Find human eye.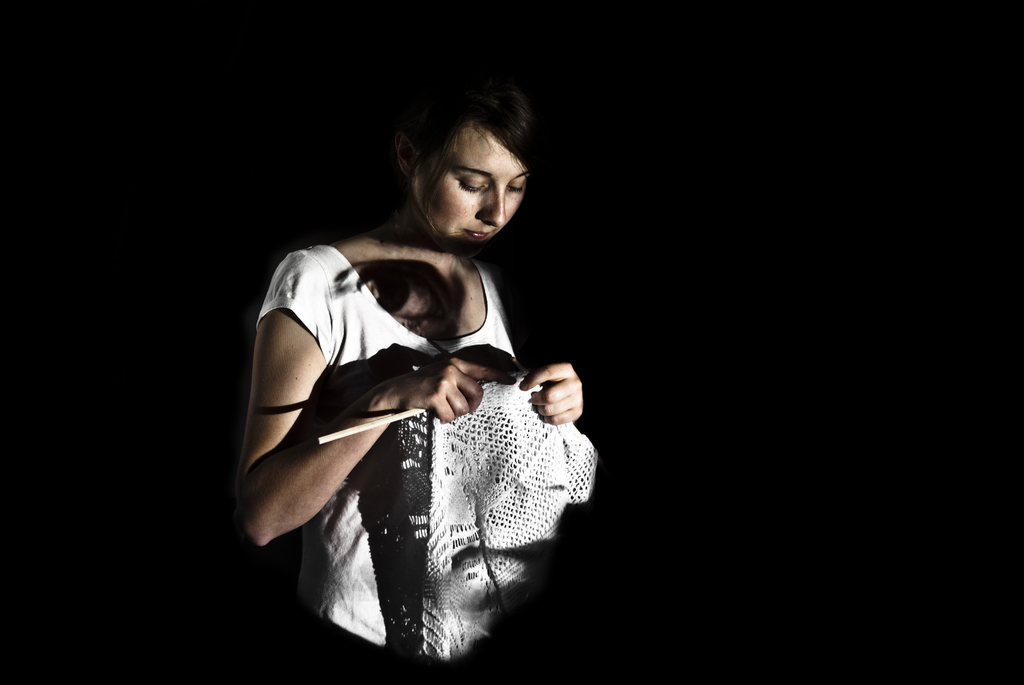
<box>502,178,531,197</box>.
